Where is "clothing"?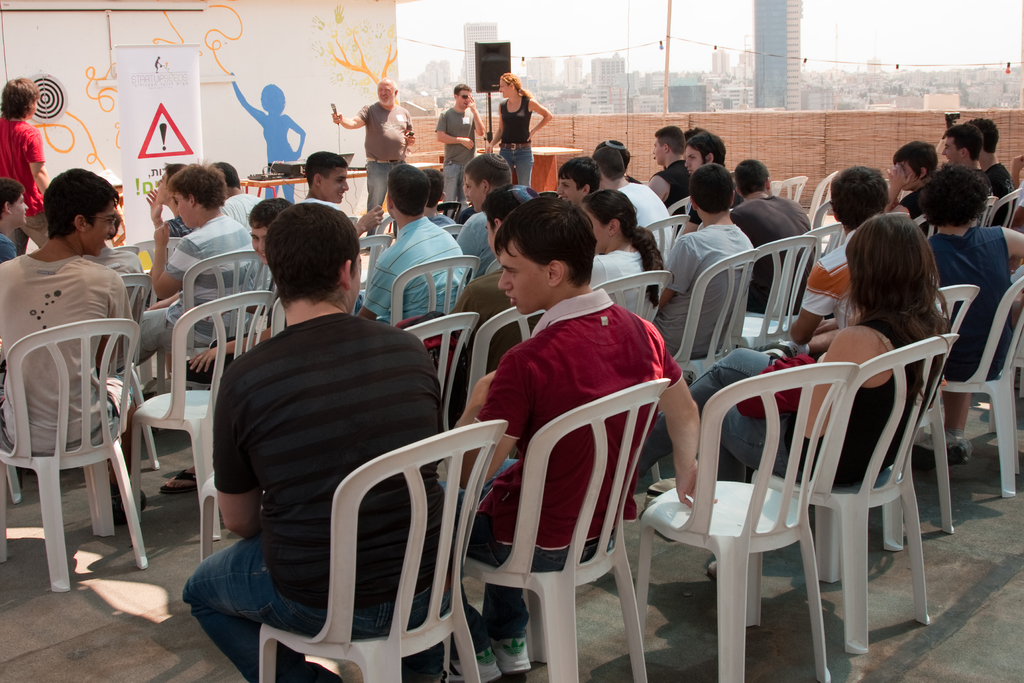
166, 213, 192, 238.
